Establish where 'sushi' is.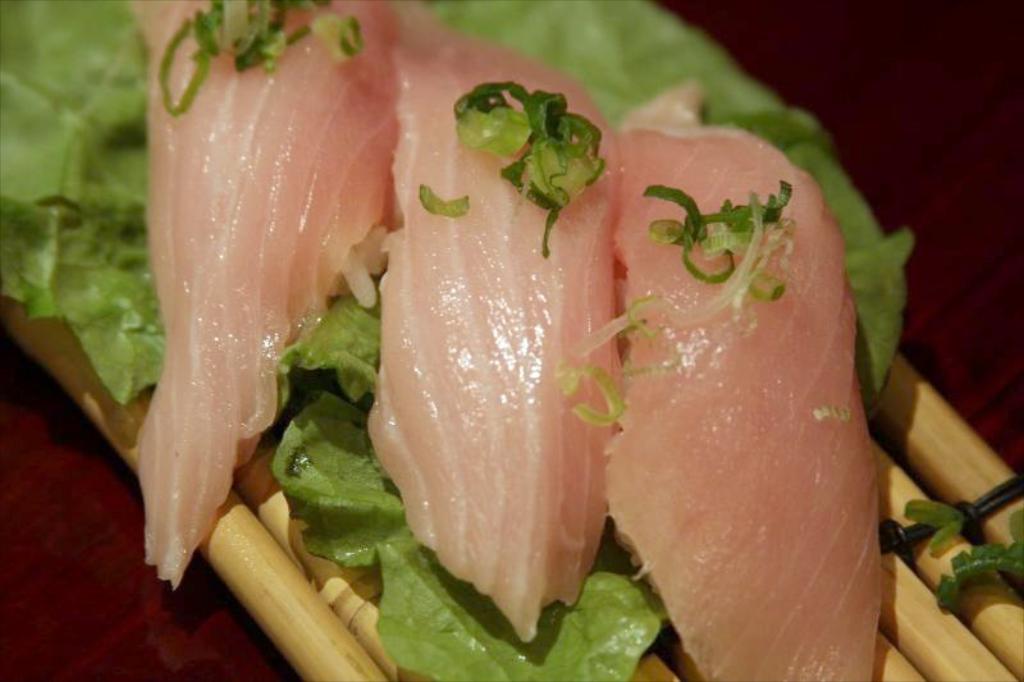
Established at {"x1": 369, "y1": 0, "x2": 618, "y2": 649}.
